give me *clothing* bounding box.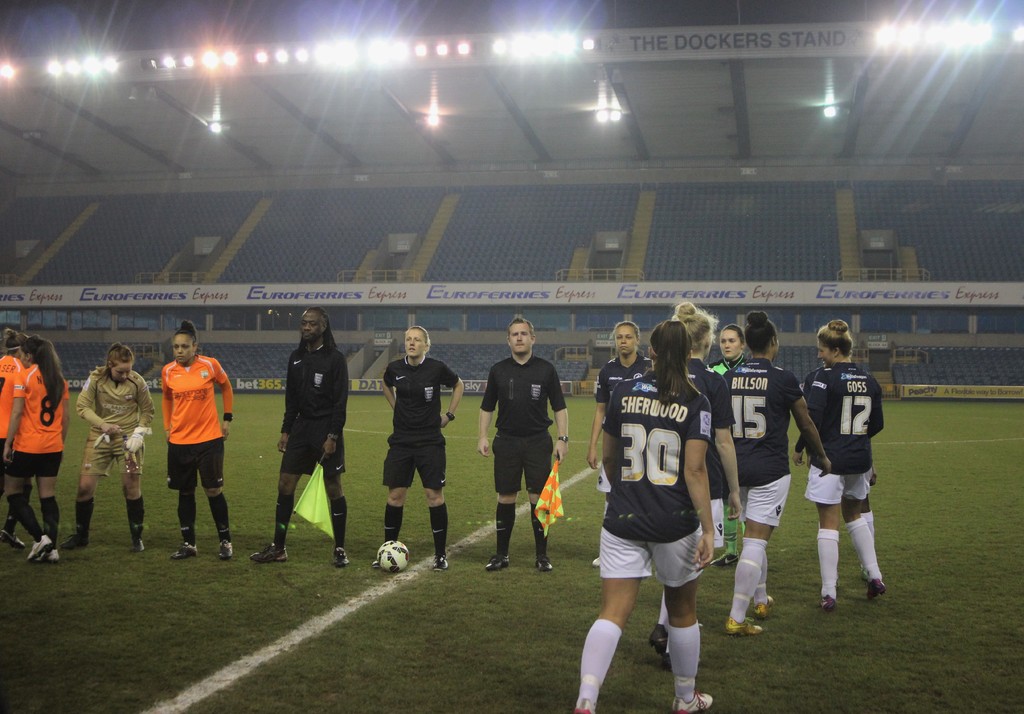
BBox(593, 357, 719, 585).
